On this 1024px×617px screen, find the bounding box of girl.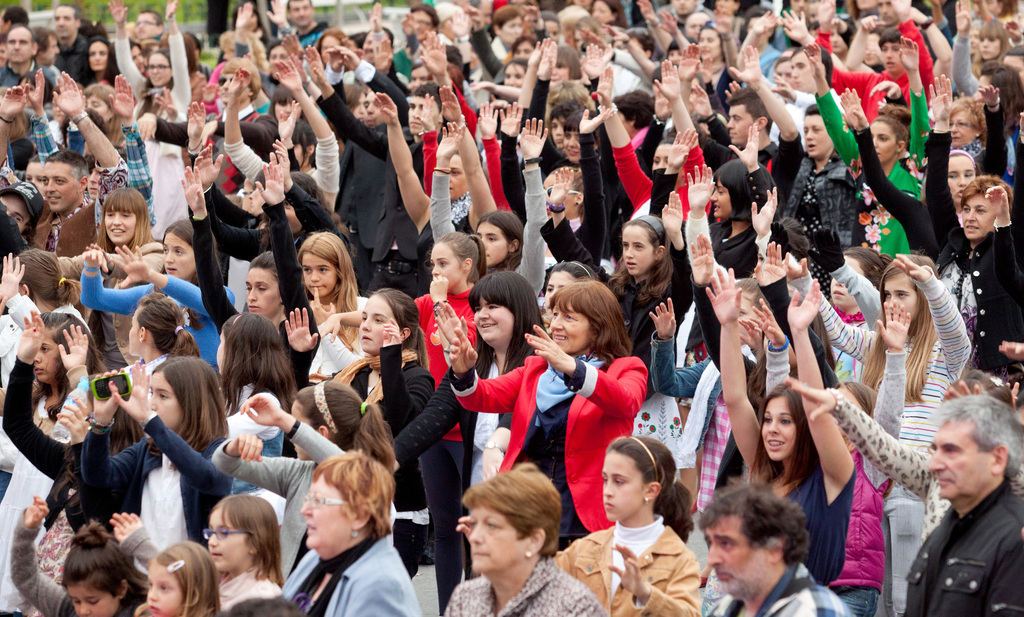
Bounding box: box(185, 152, 282, 356).
